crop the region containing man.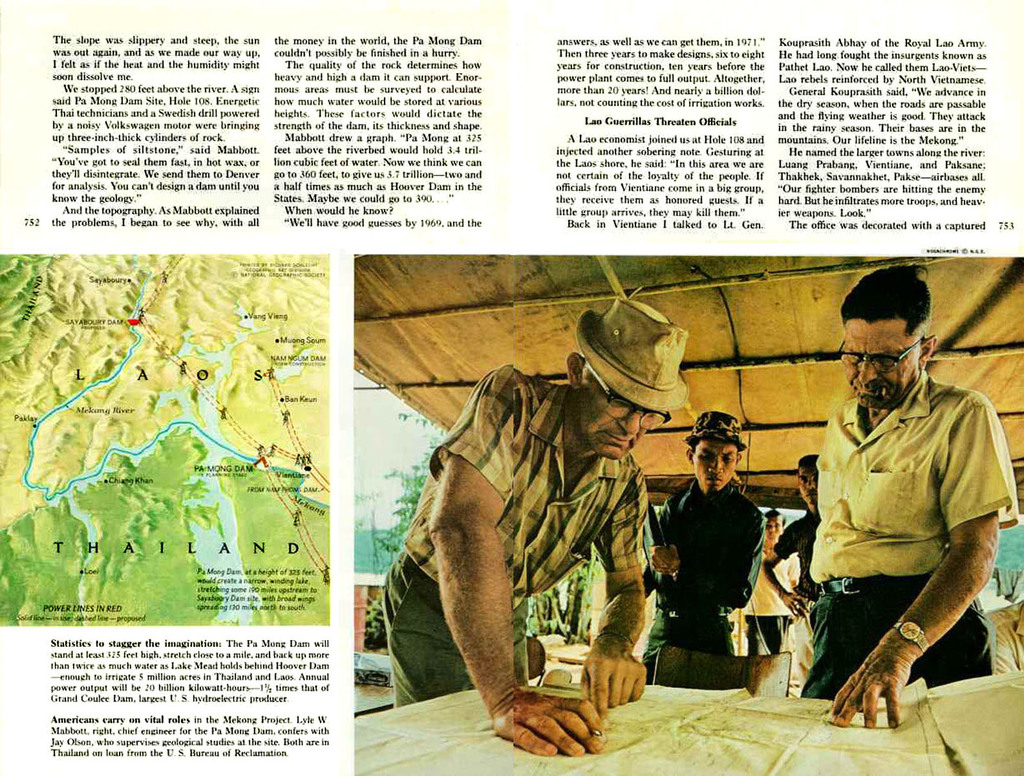
Crop region: box=[762, 457, 821, 702].
